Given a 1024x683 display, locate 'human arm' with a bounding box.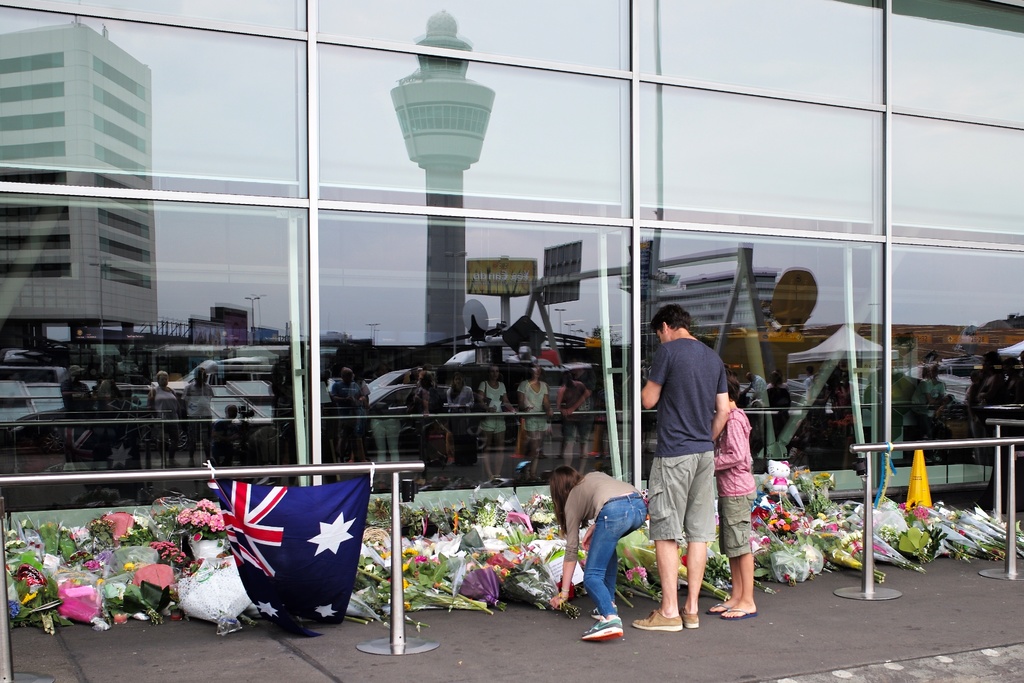
Located: <box>580,522,598,551</box>.
